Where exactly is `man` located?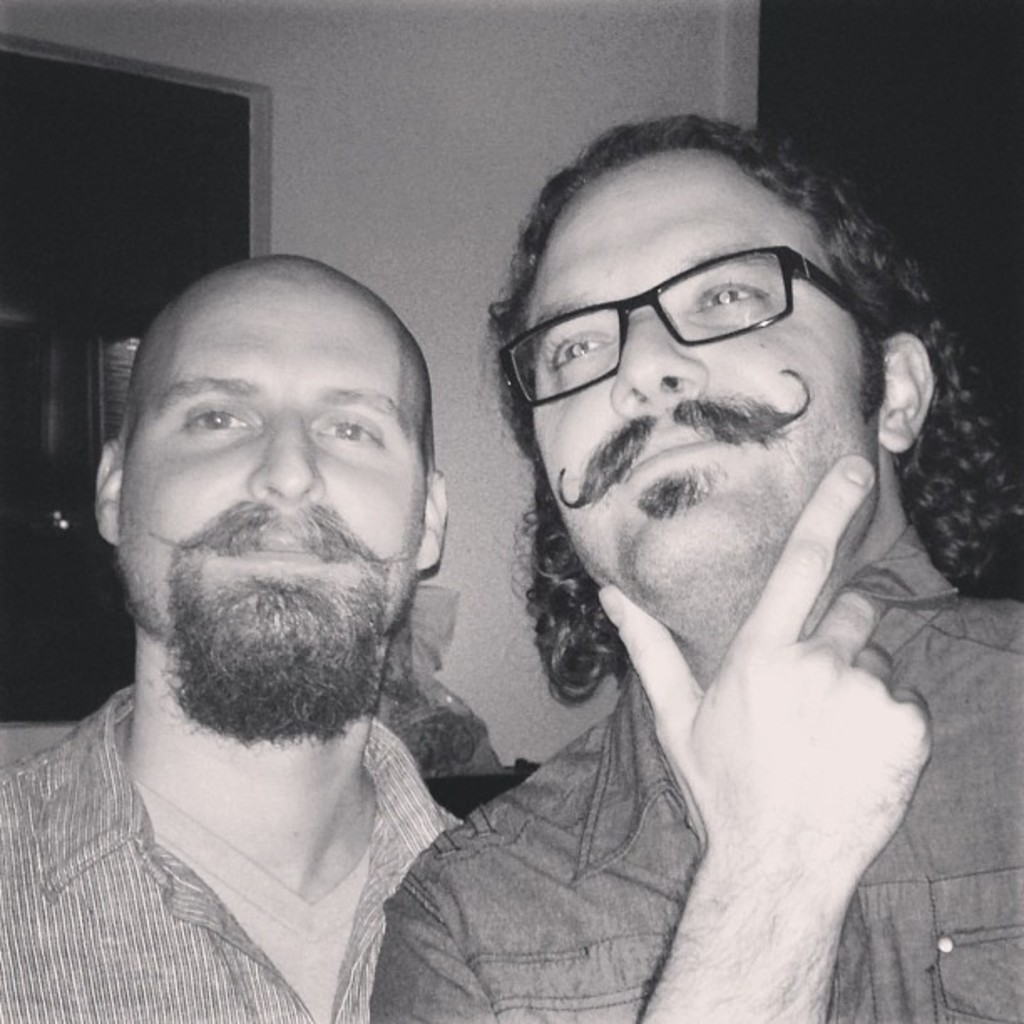
Its bounding box is rect(184, 161, 1002, 1019).
